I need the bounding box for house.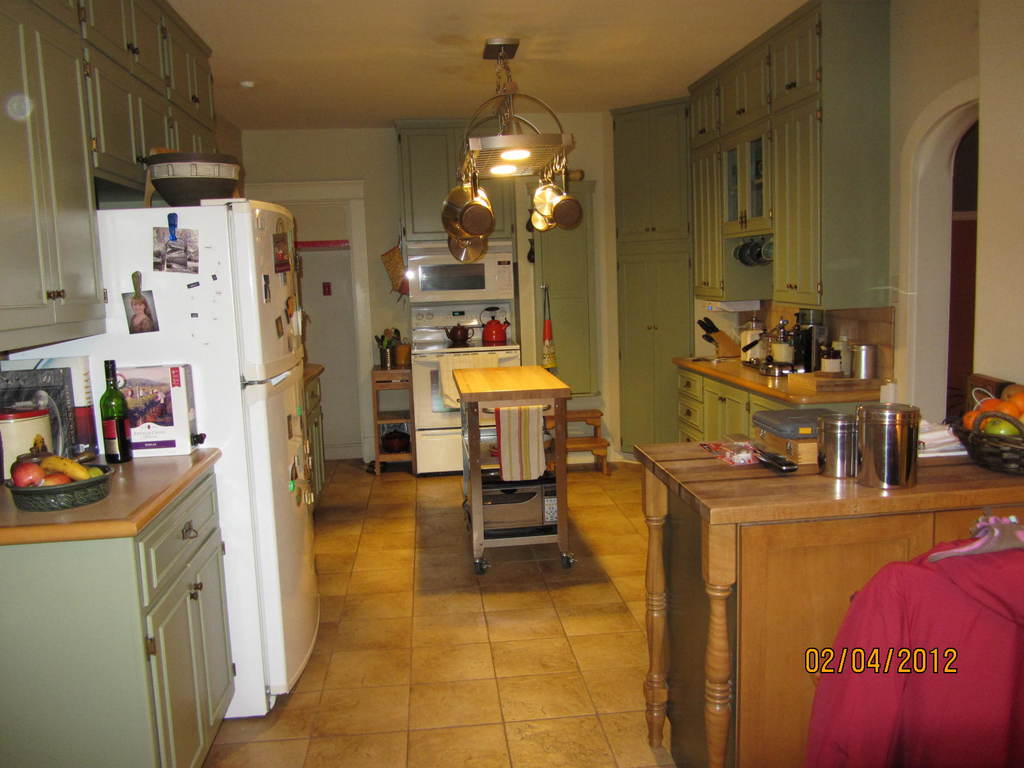
Here it is: 0,0,1023,767.
